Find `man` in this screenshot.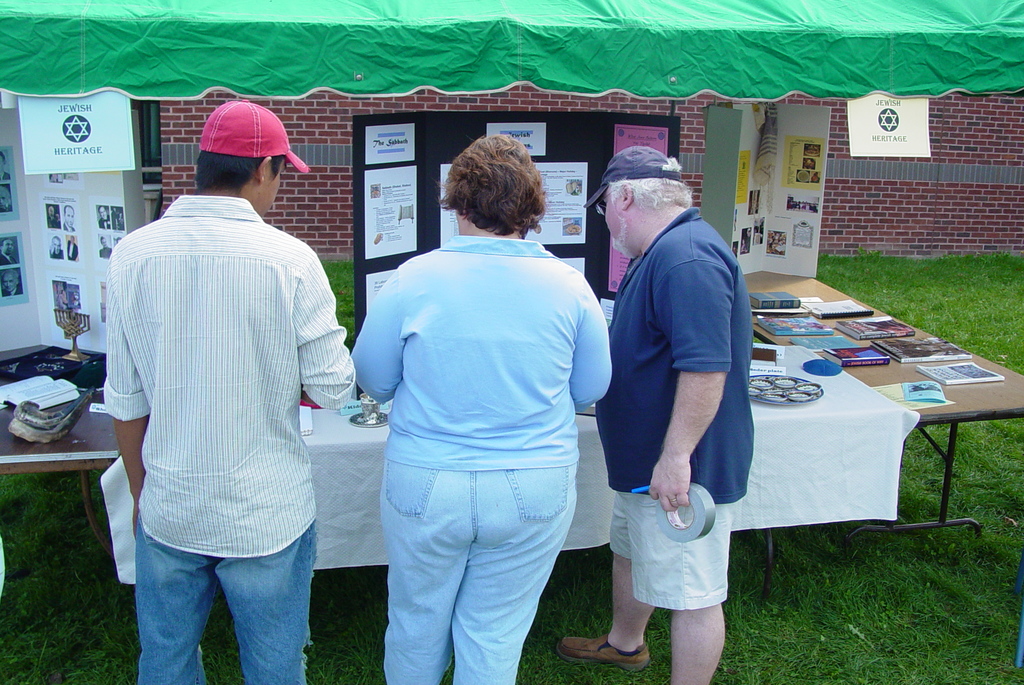
The bounding box for `man` is x1=86, y1=97, x2=358, y2=681.
